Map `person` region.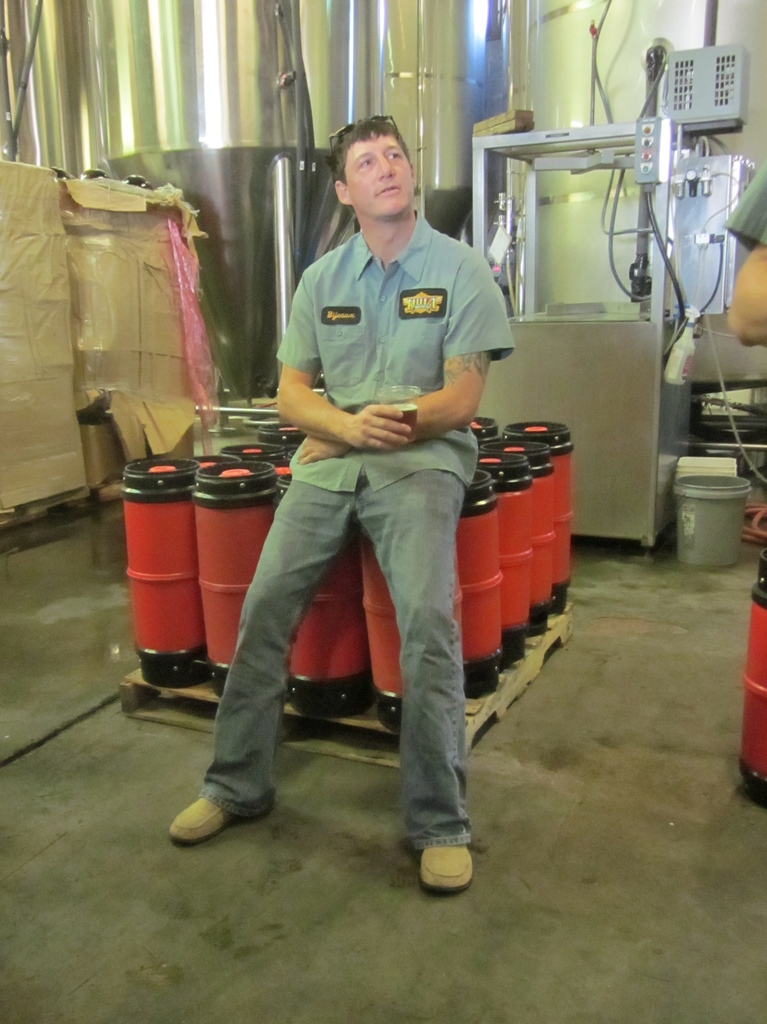
Mapped to <box>724,160,766,346</box>.
